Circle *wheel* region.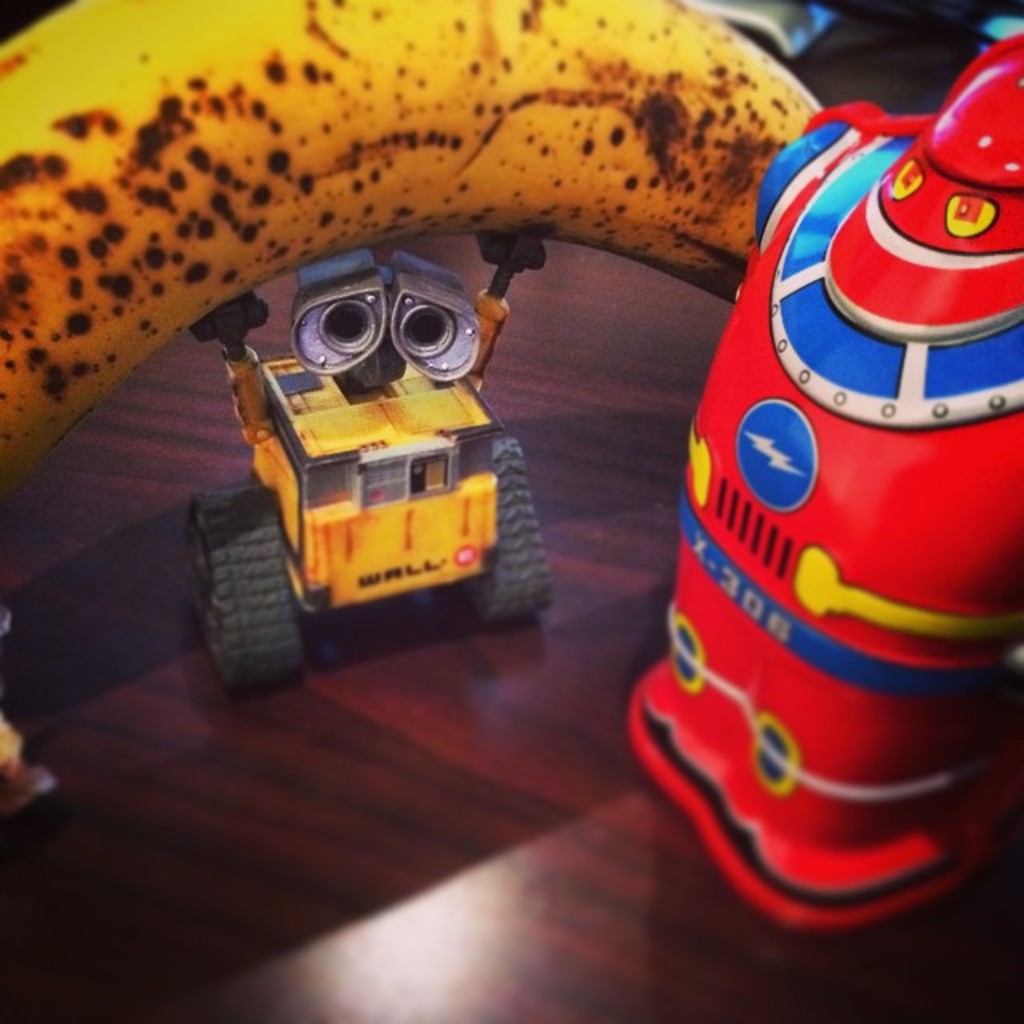
Region: x1=192 y1=491 x2=302 y2=696.
